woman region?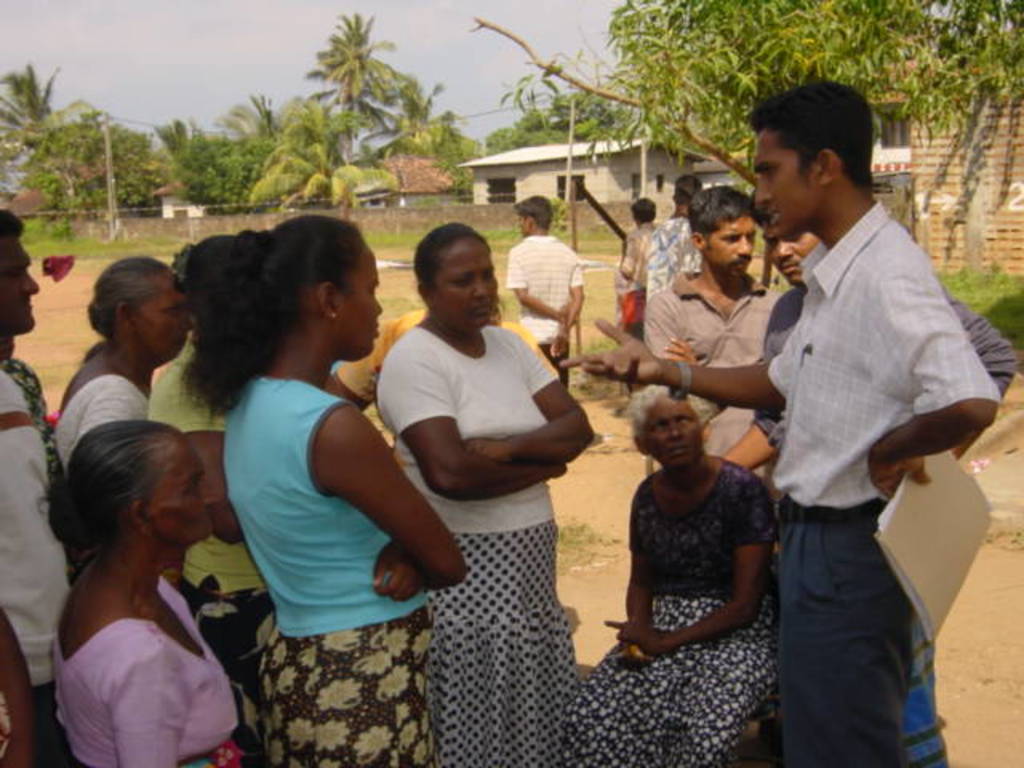
48:414:282:766
